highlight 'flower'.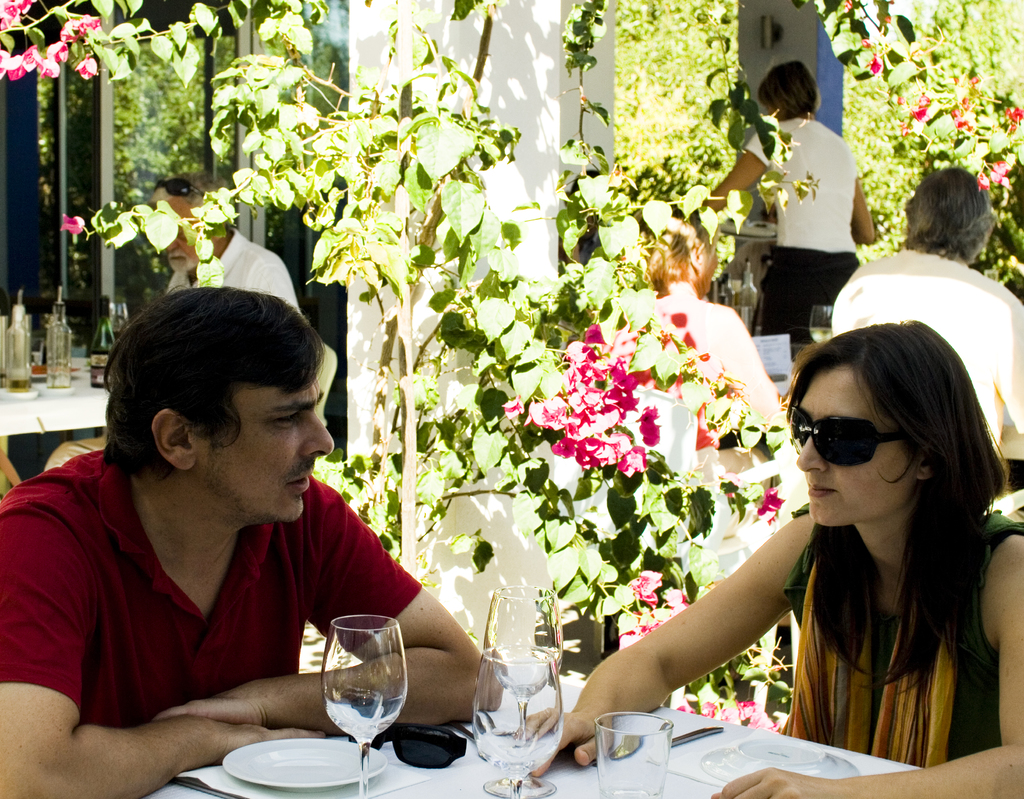
Highlighted region: box=[624, 564, 664, 600].
